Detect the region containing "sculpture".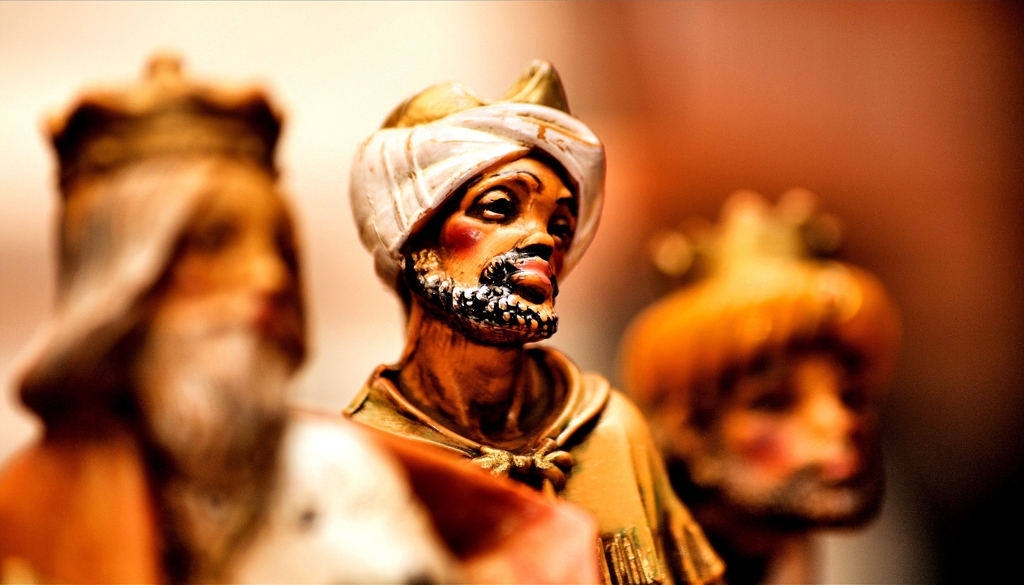
0, 49, 604, 584.
